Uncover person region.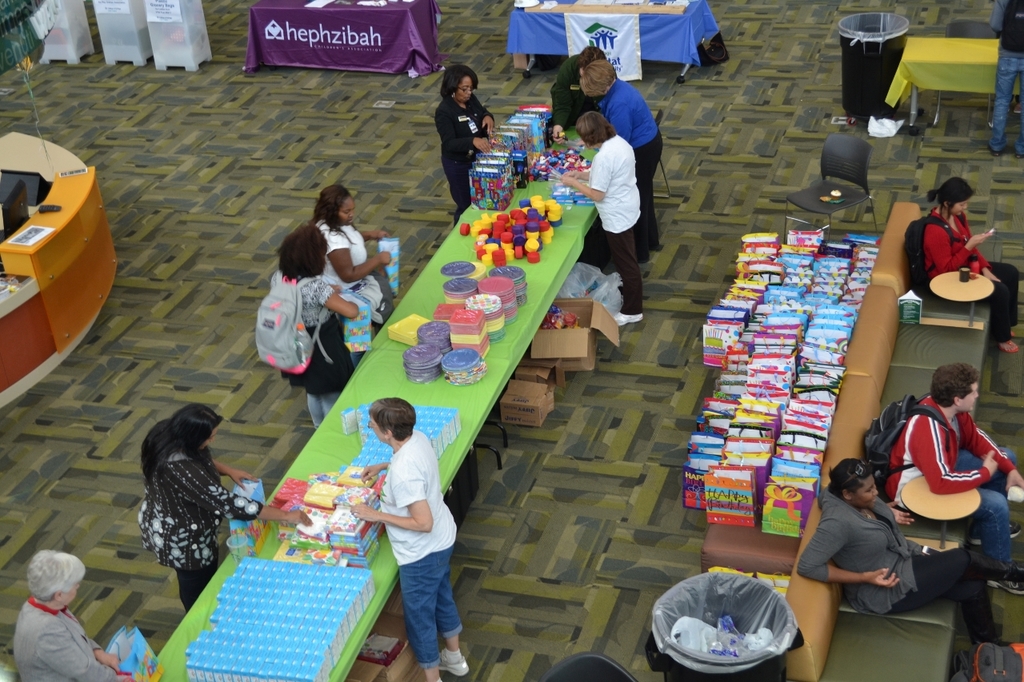
Uncovered: BBox(257, 221, 371, 429).
